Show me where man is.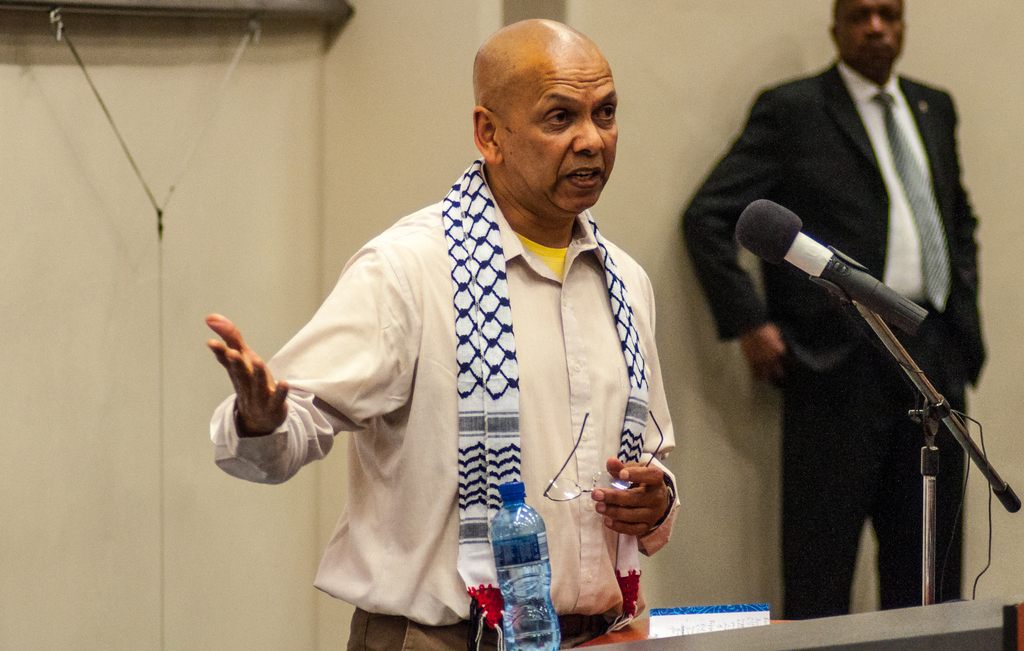
man is at [left=238, top=22, right=682, bottom=639].
